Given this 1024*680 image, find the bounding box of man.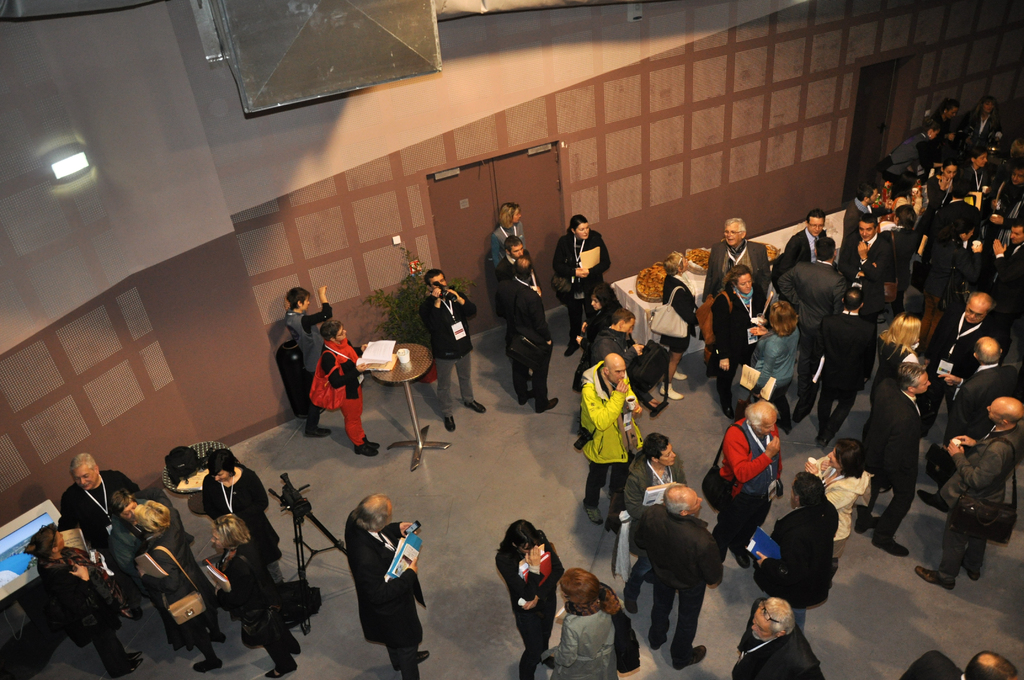
<box>56,451,145,550</box>.
